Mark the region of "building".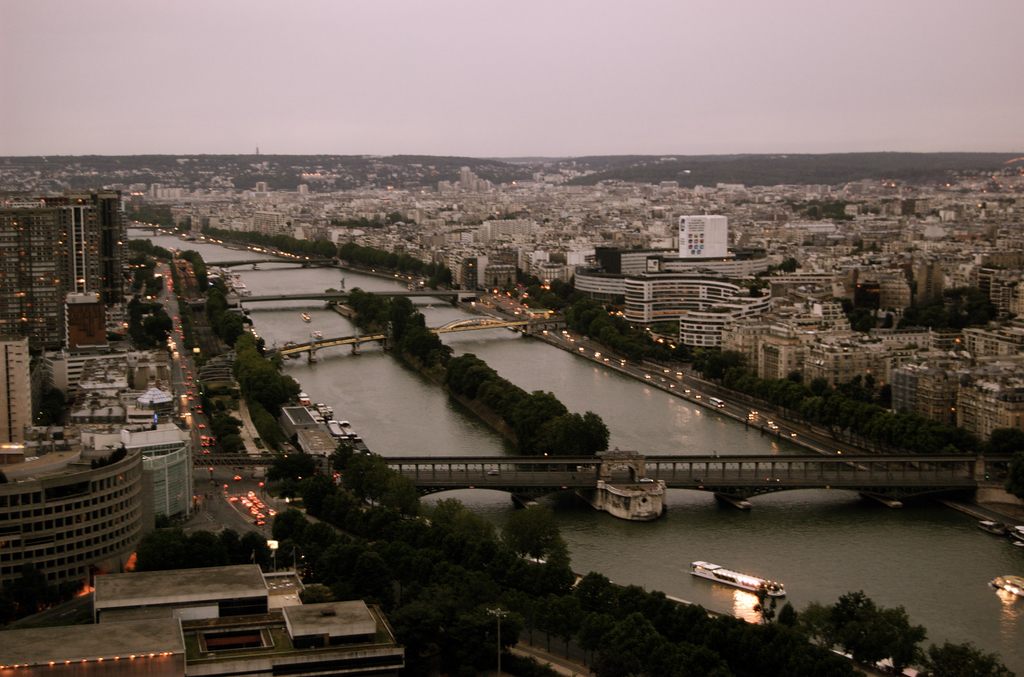
Region: {"left": 0, "top": 566, "right": 404, "bottom": 676}.
